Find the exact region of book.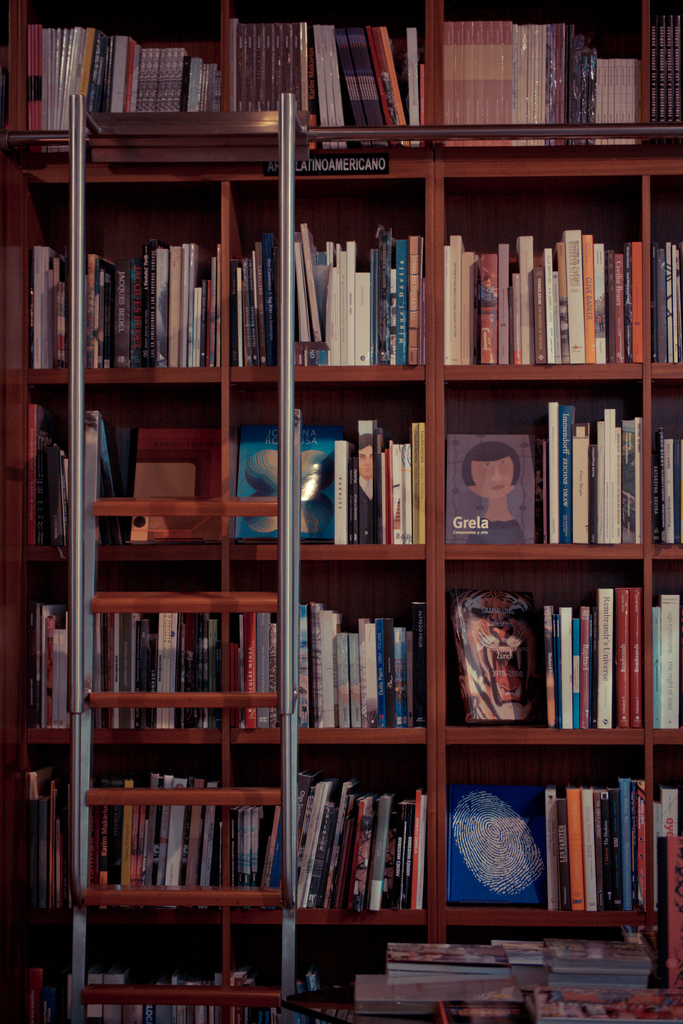
Exact region: bbox(660, 594, 682, 734).
